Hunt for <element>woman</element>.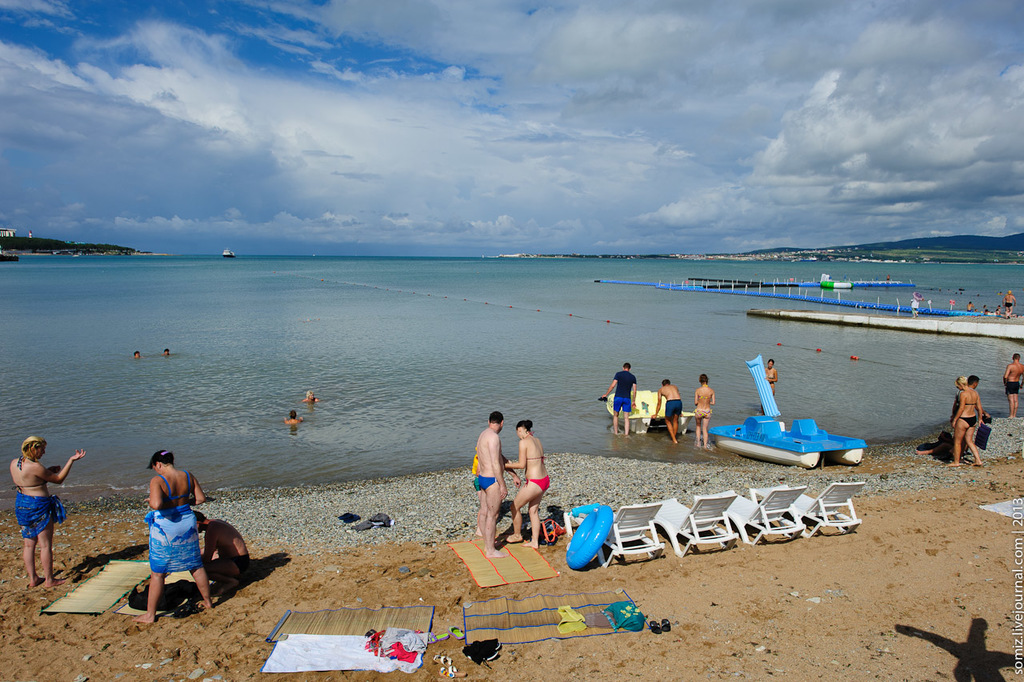
Hunted down at select_region(2, 426, 79, 592).
